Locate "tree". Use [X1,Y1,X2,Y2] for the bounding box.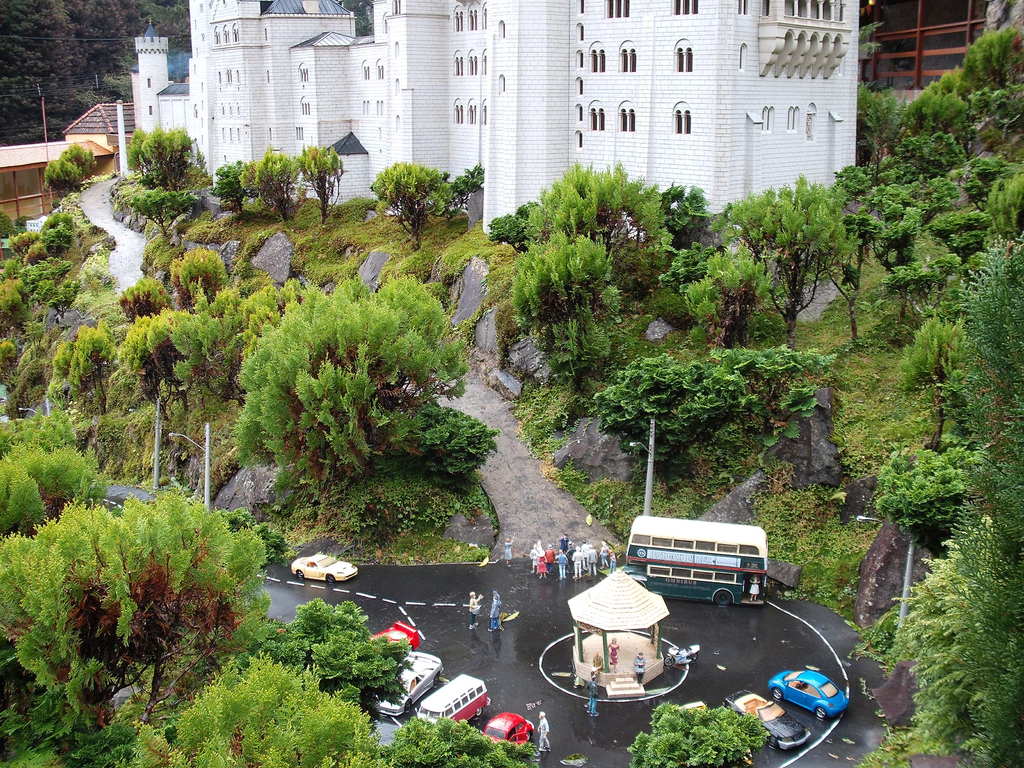
[0,404,109,543].
